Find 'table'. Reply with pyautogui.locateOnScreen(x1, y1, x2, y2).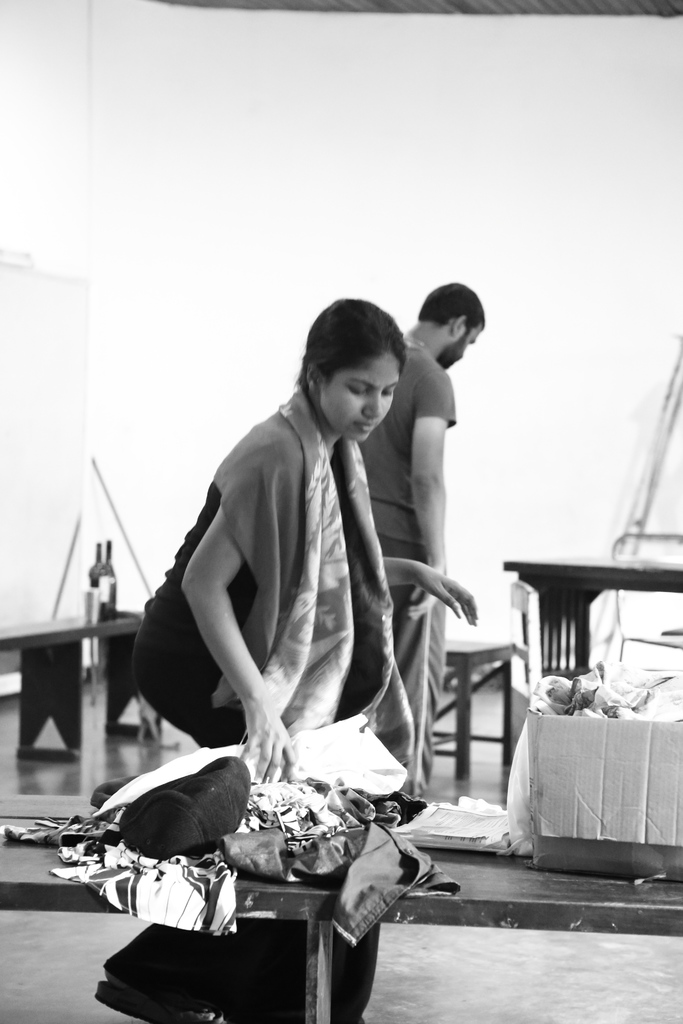
pyautogui.locateOnScreen(3, 595, 145, 756).
